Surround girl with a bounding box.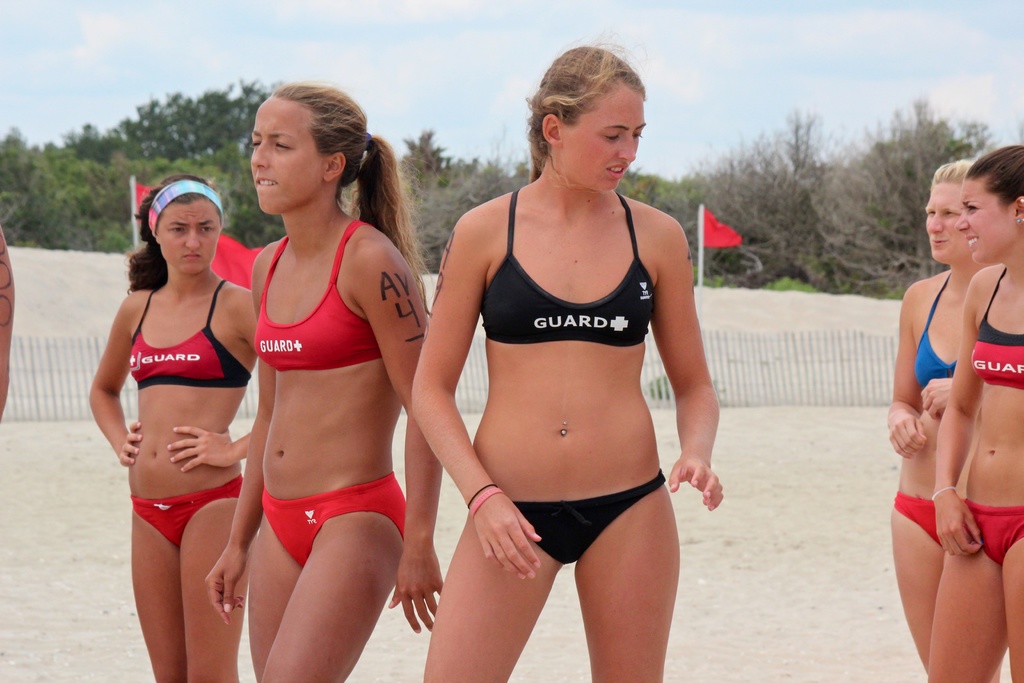
76, 157, 276, 682.
